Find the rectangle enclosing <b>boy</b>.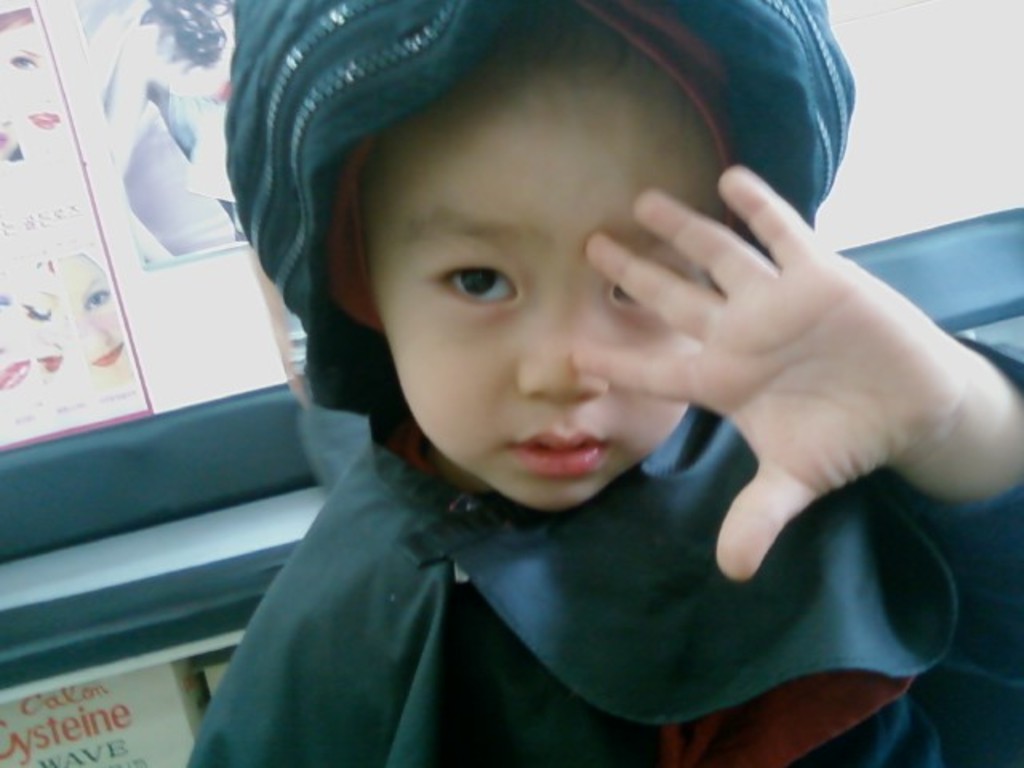
select_region(190, 0, 1022, 766).
